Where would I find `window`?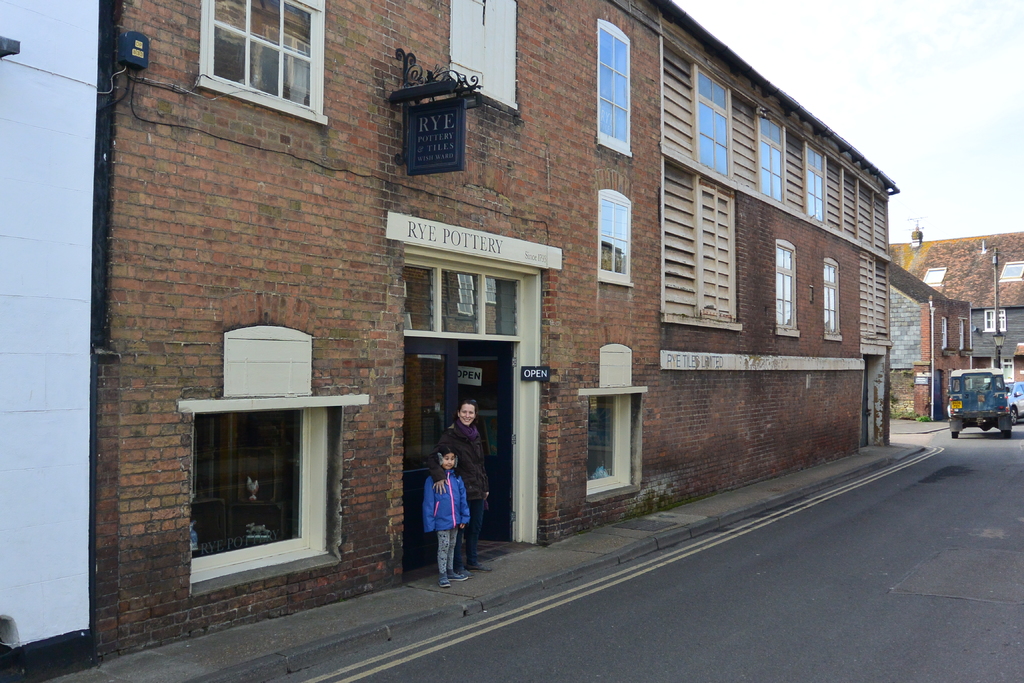
At 933 317 948 350.
